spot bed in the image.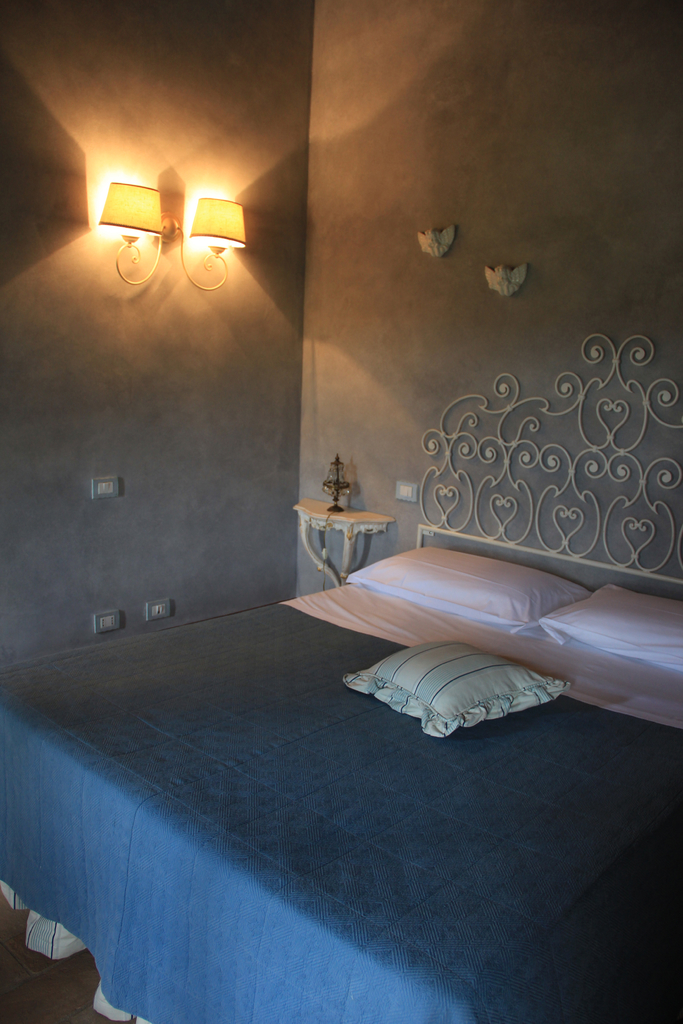
bed found at 4:339:682:1016.
